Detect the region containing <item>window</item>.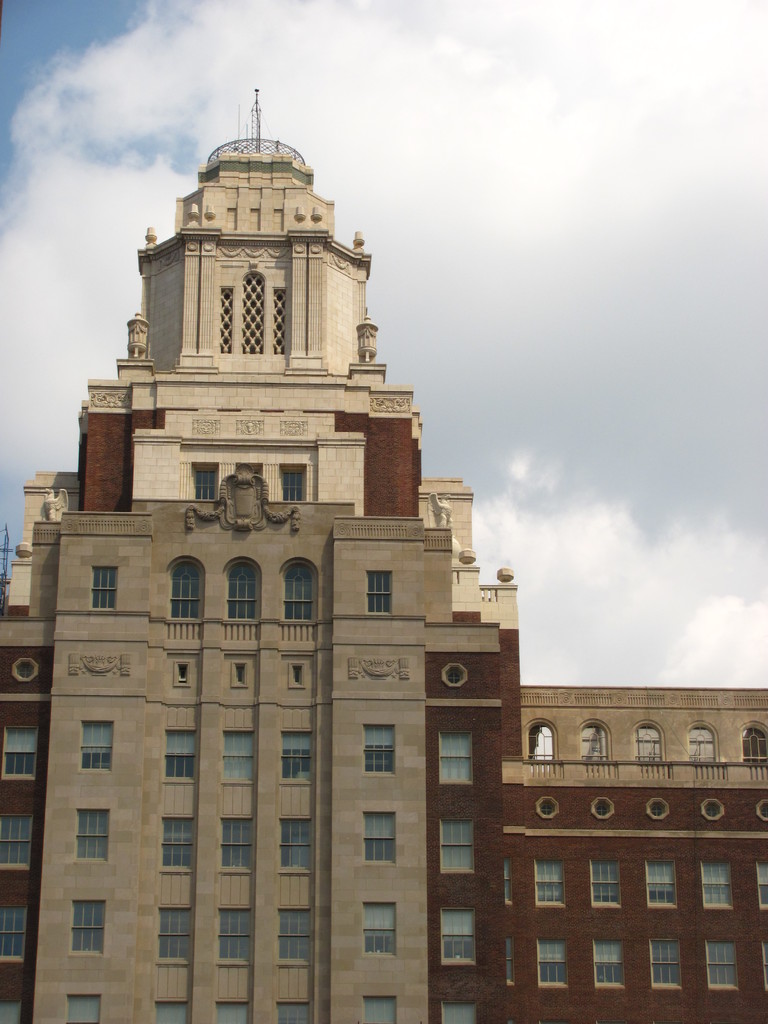
locate(269, 905, 310, 959).
